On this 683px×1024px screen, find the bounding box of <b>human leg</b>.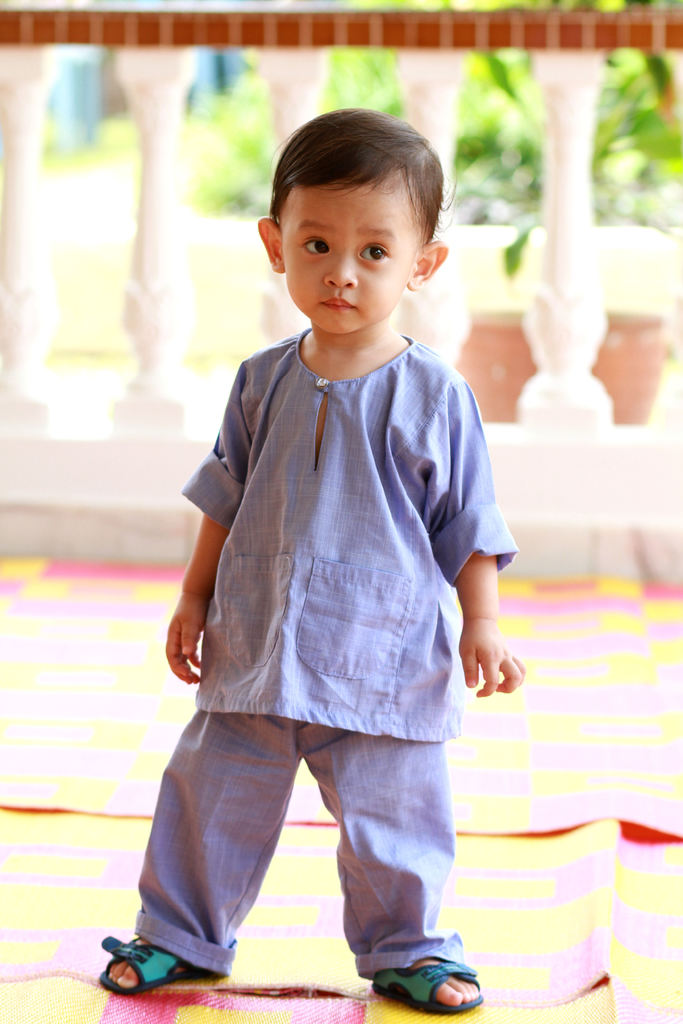
Bounding box: rect(101, 619, 295, 982).
